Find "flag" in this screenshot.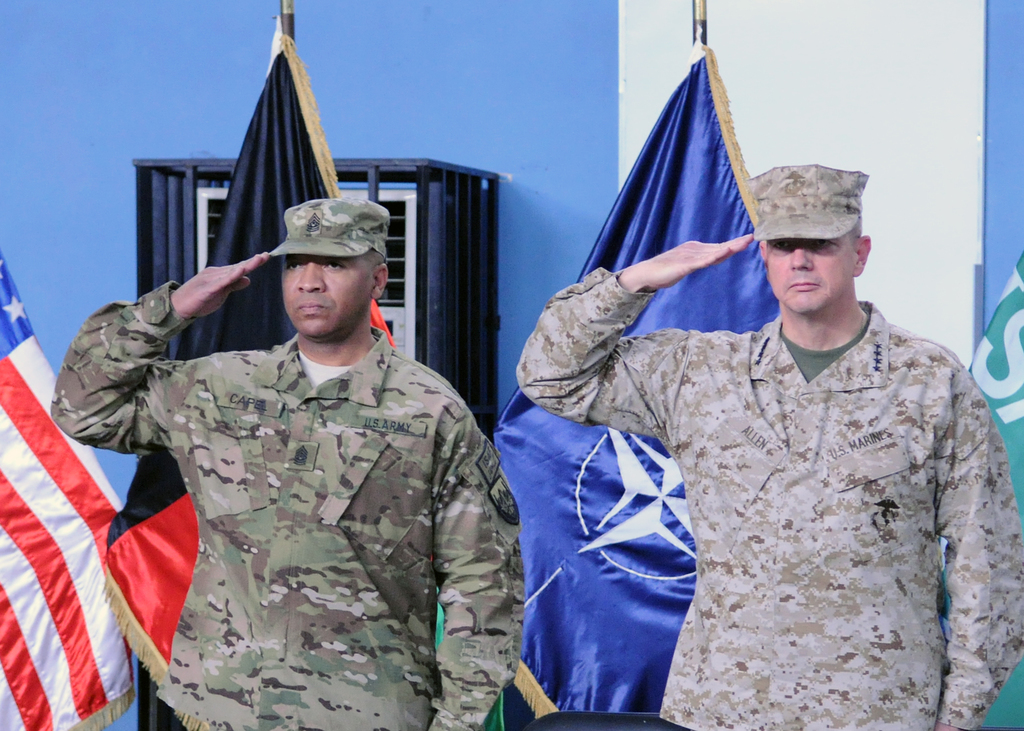
The bounding box for "flag" is bbox(5, 382, 120, 730).
